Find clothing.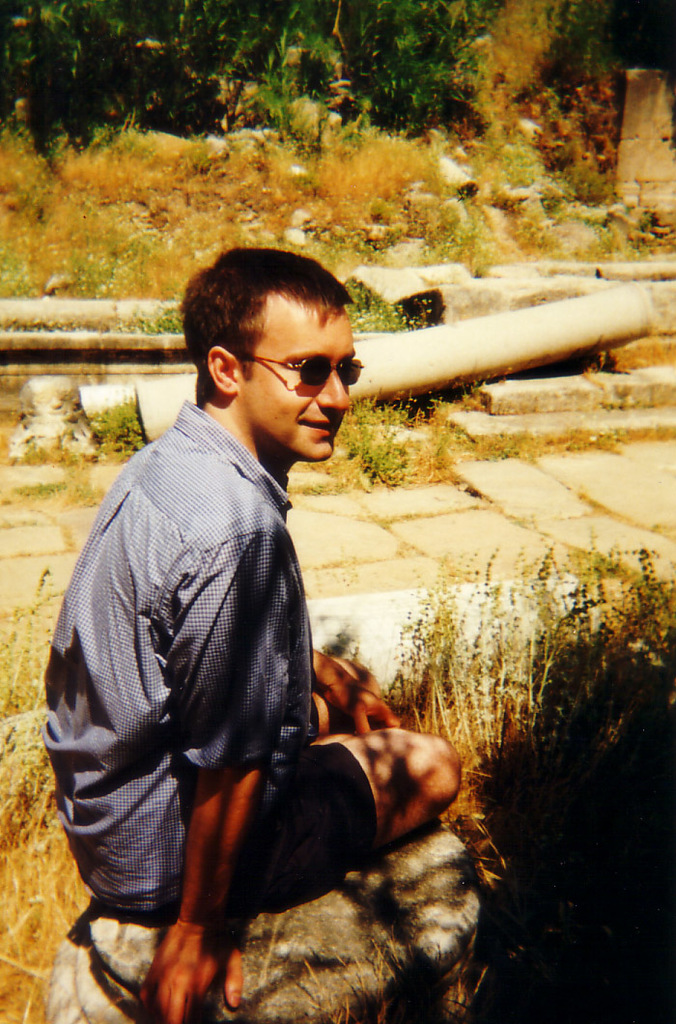
crop(66, 447, 445, 971).
